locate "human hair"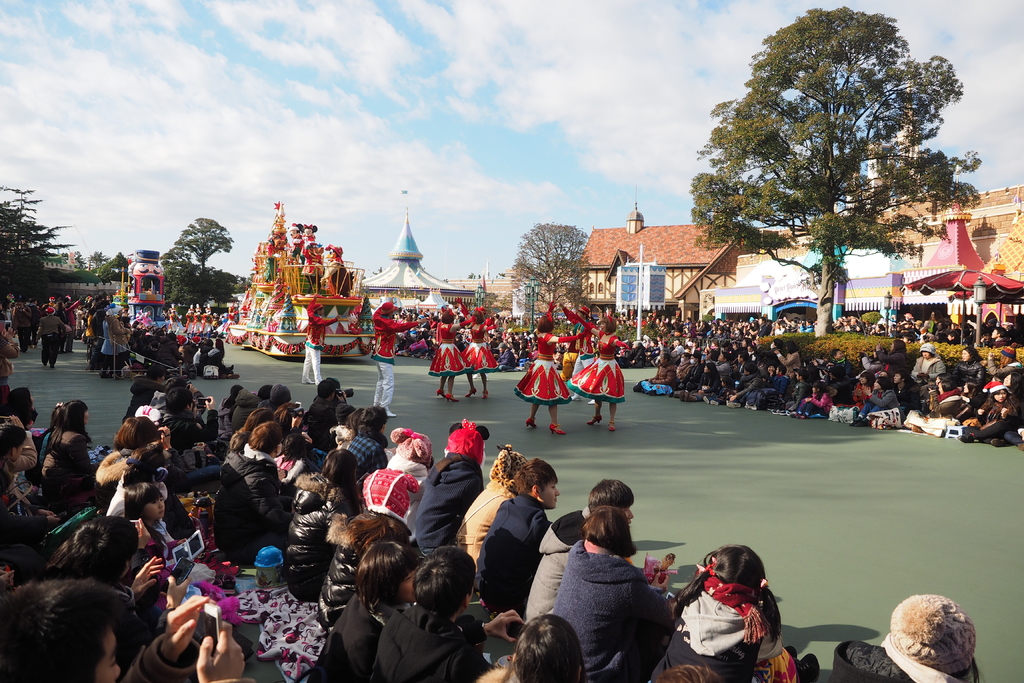
111 415 159 450
